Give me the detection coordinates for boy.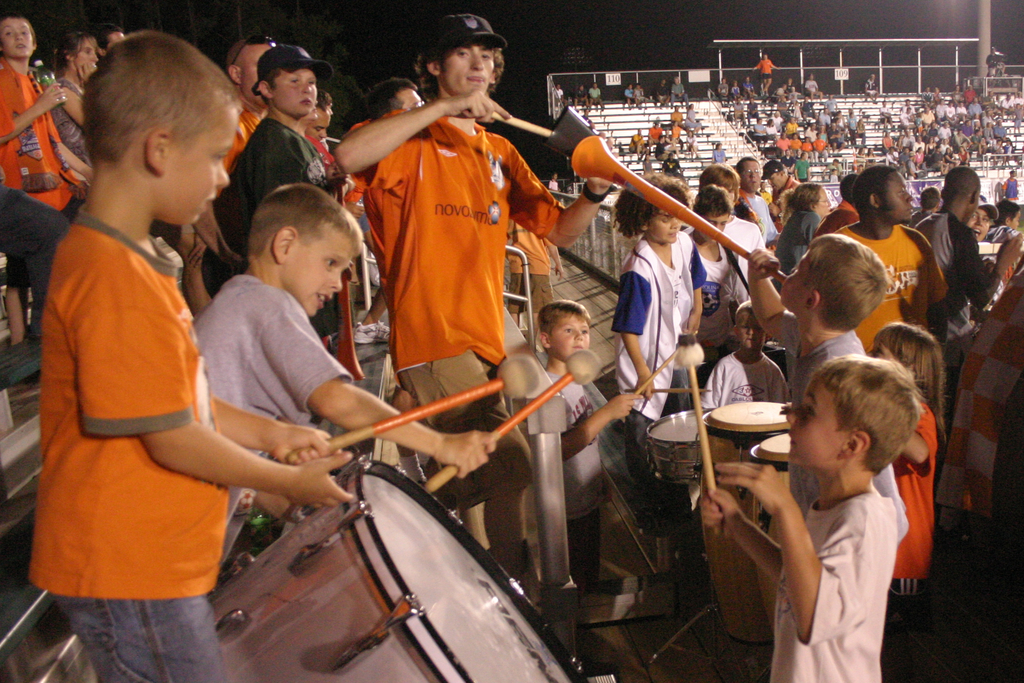
<box>28,28,355,682</box>.
